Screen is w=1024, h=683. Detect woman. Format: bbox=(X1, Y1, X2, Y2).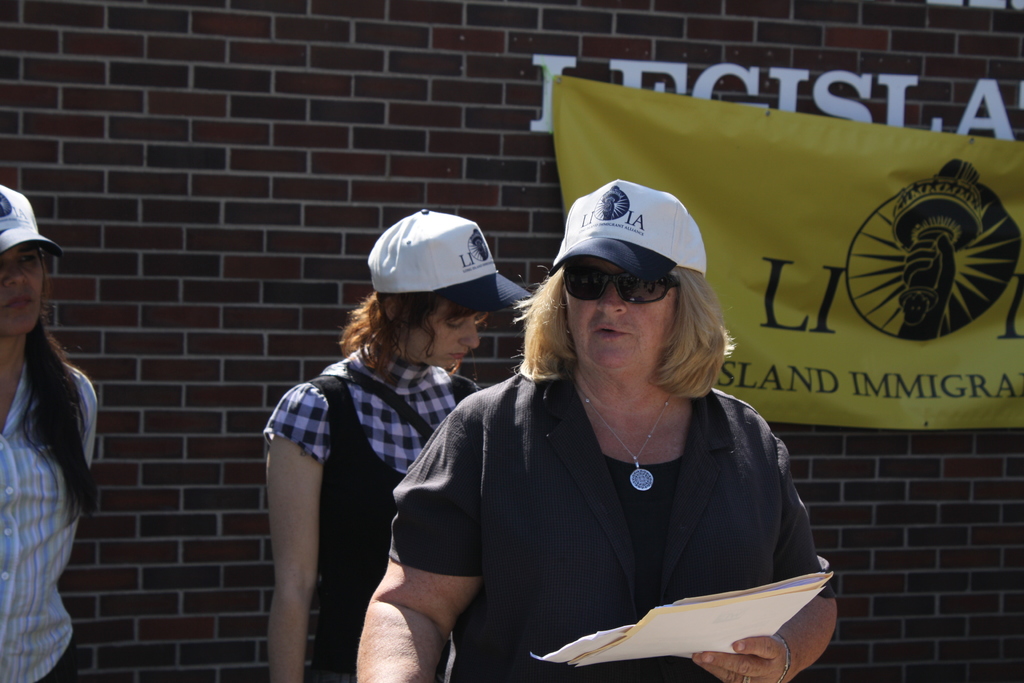
bbox=(0, 181, 99, 682).
